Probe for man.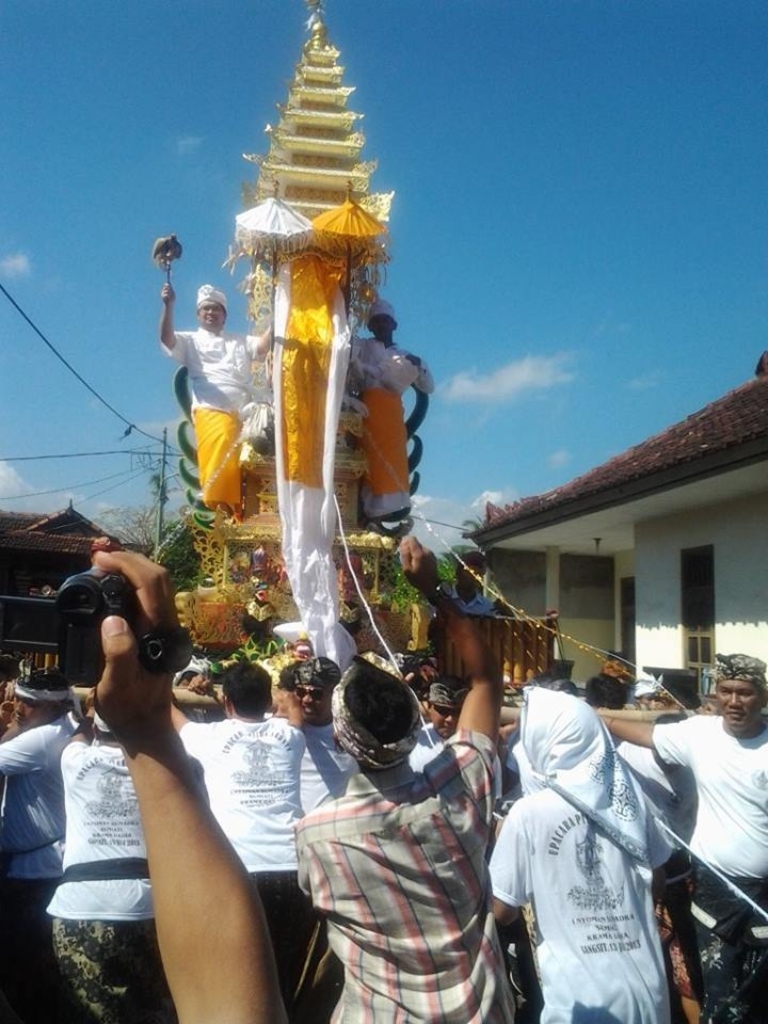
Probe result: bbox=(357, 305, 432, 529).
